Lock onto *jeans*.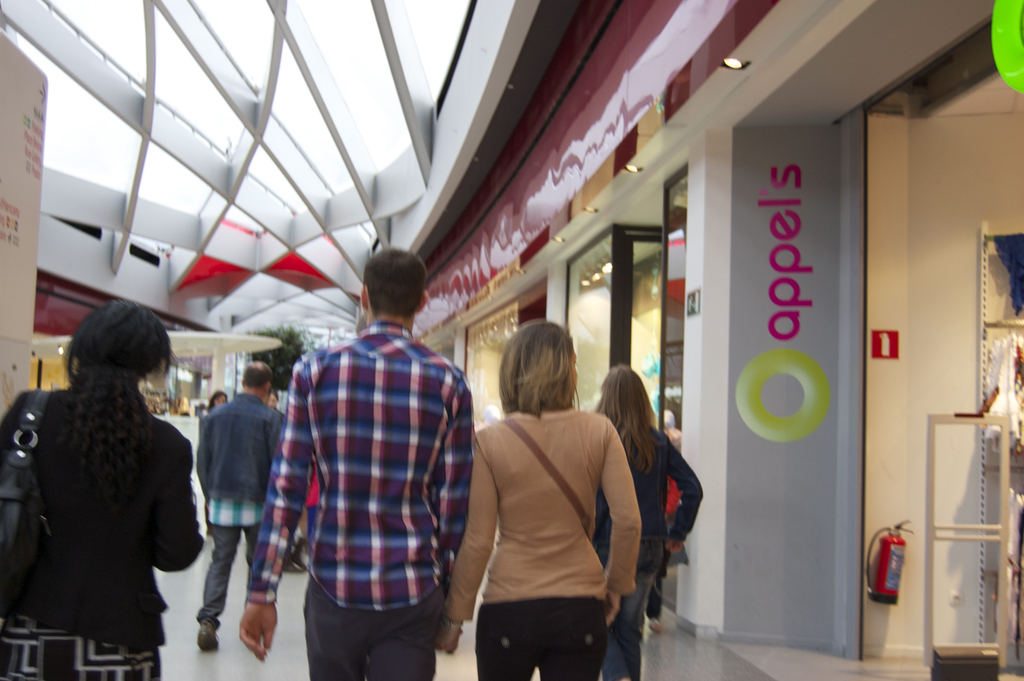
Locked: x1=198, y1=520, x2=263, y2=631.
